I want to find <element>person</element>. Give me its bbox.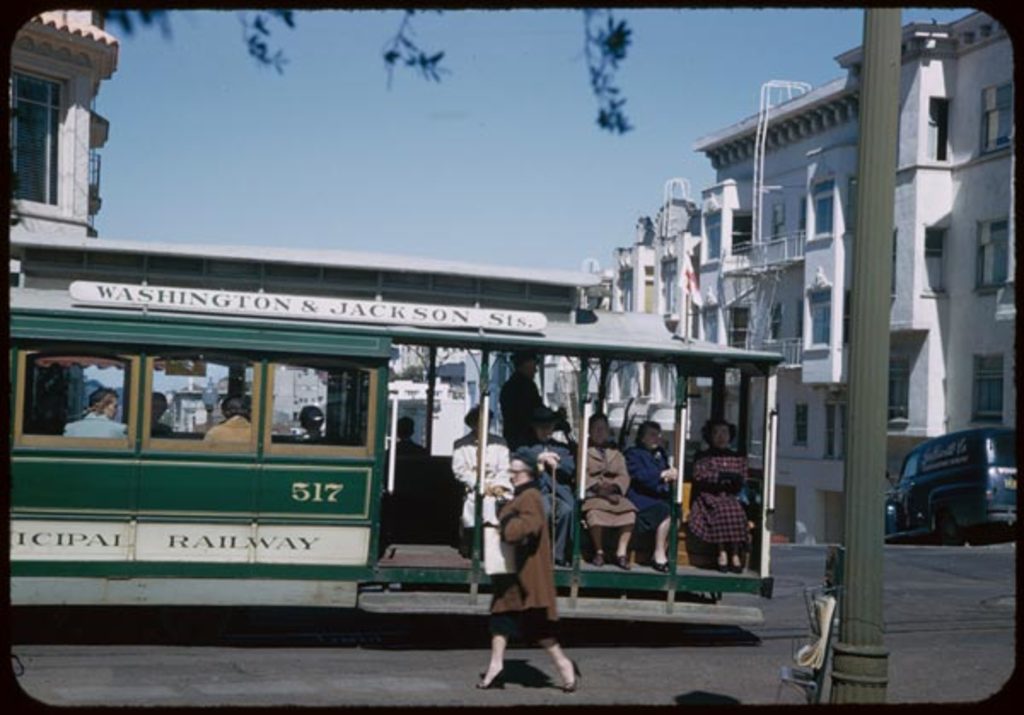
(486,457,579,705).
